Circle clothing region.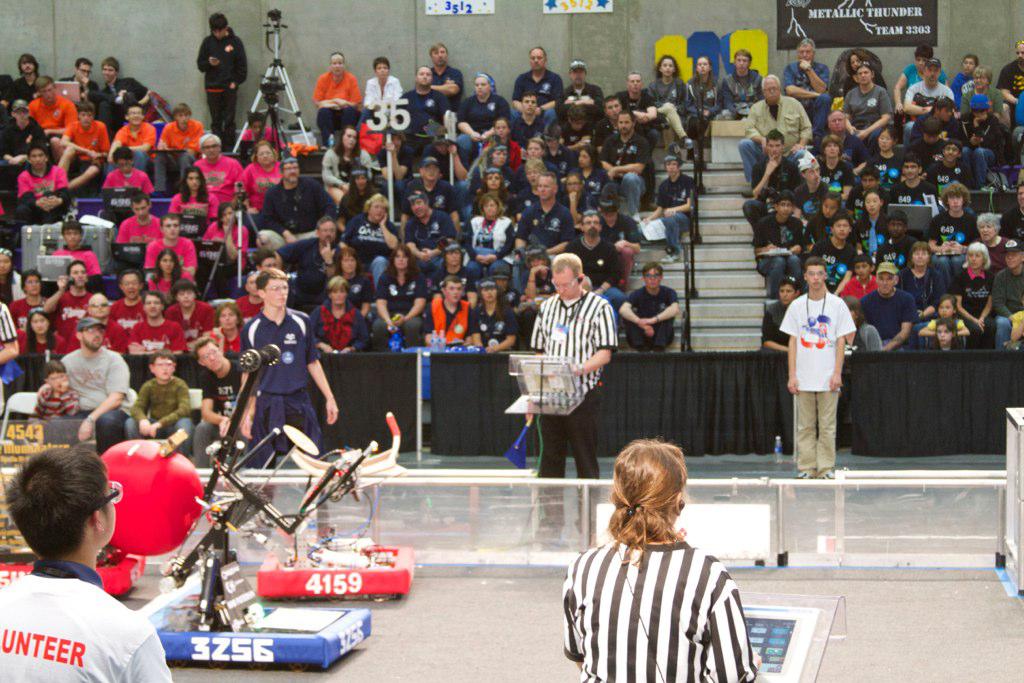
Region: 287,239,339,287.
